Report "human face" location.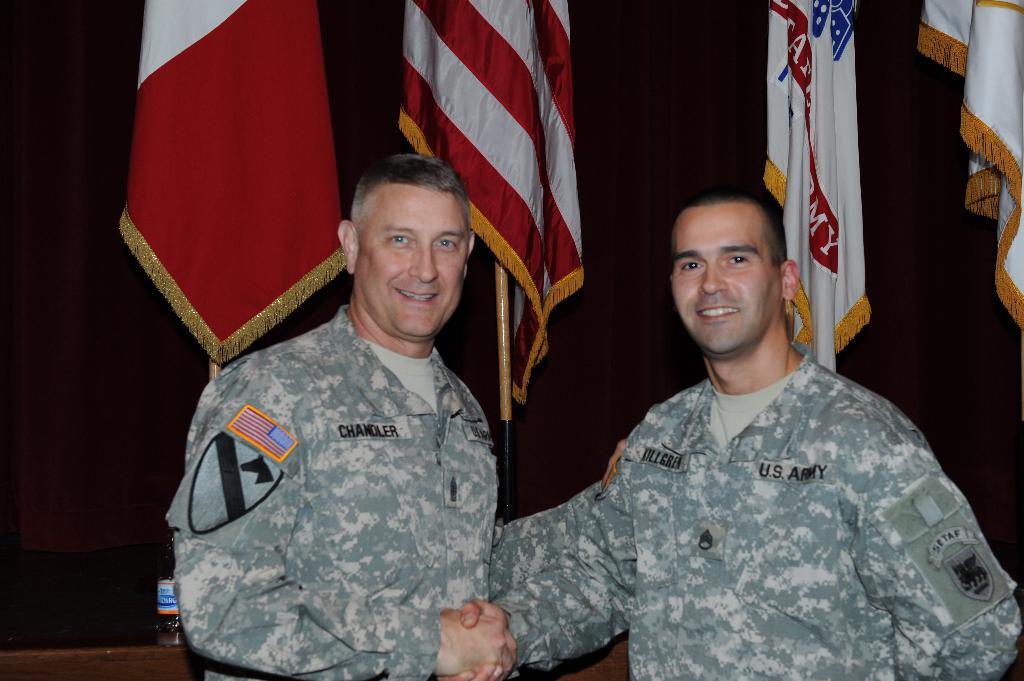
Report: [674,198,781,353].
